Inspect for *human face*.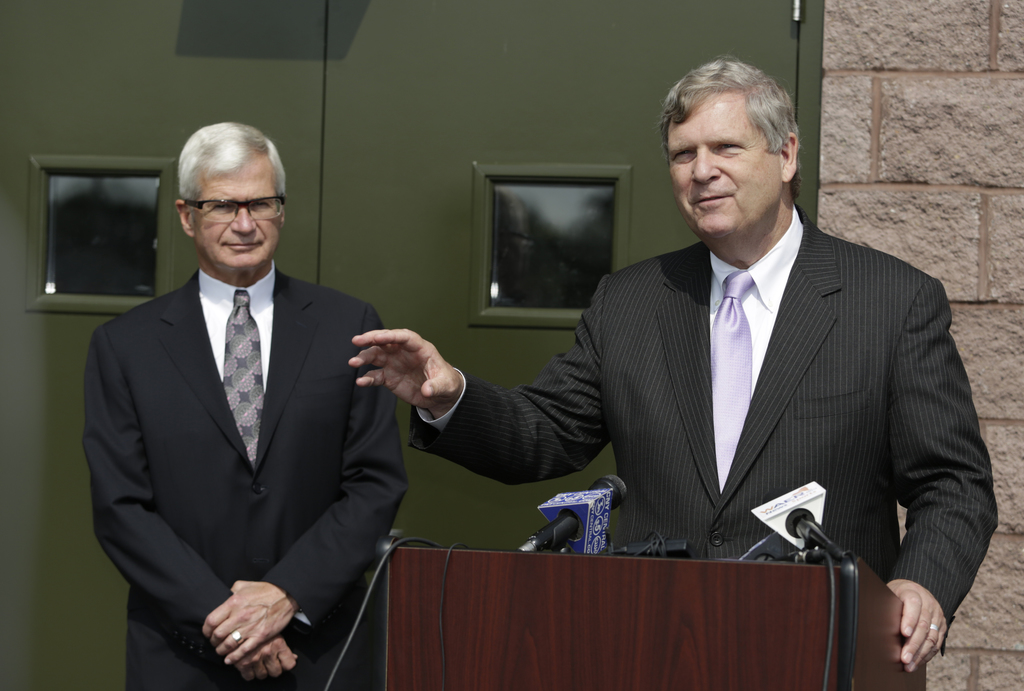
Inspection: bbox=[666, 91, 783, 236].
